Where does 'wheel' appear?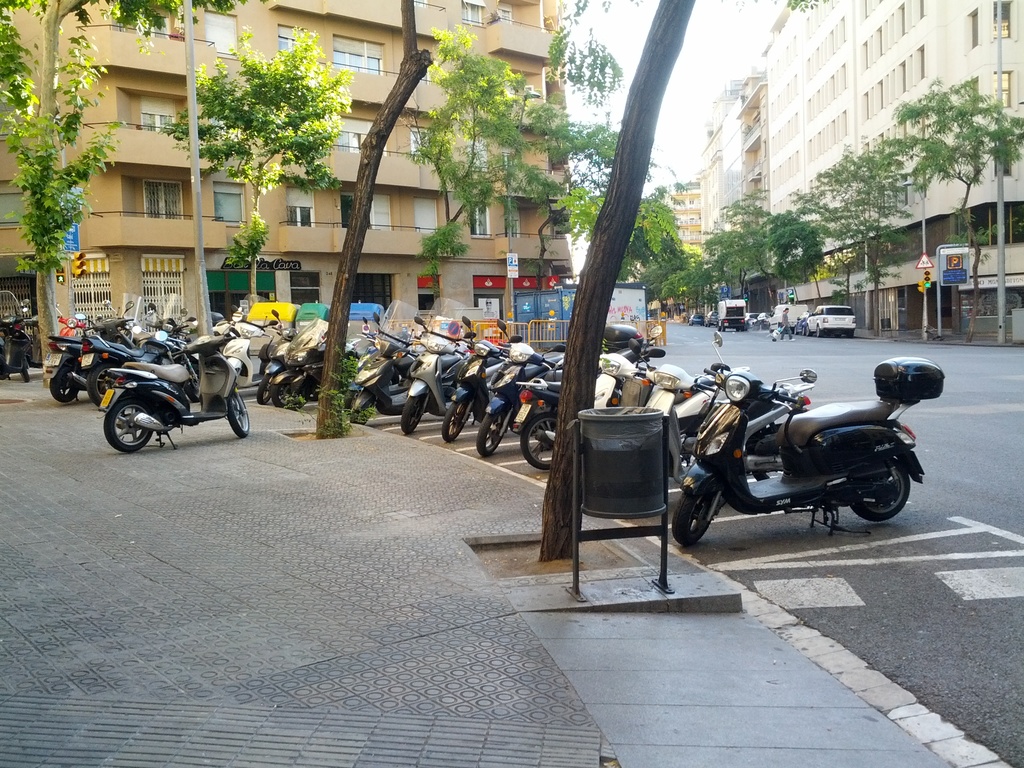
Appears at [804, 327, 812, 338].
